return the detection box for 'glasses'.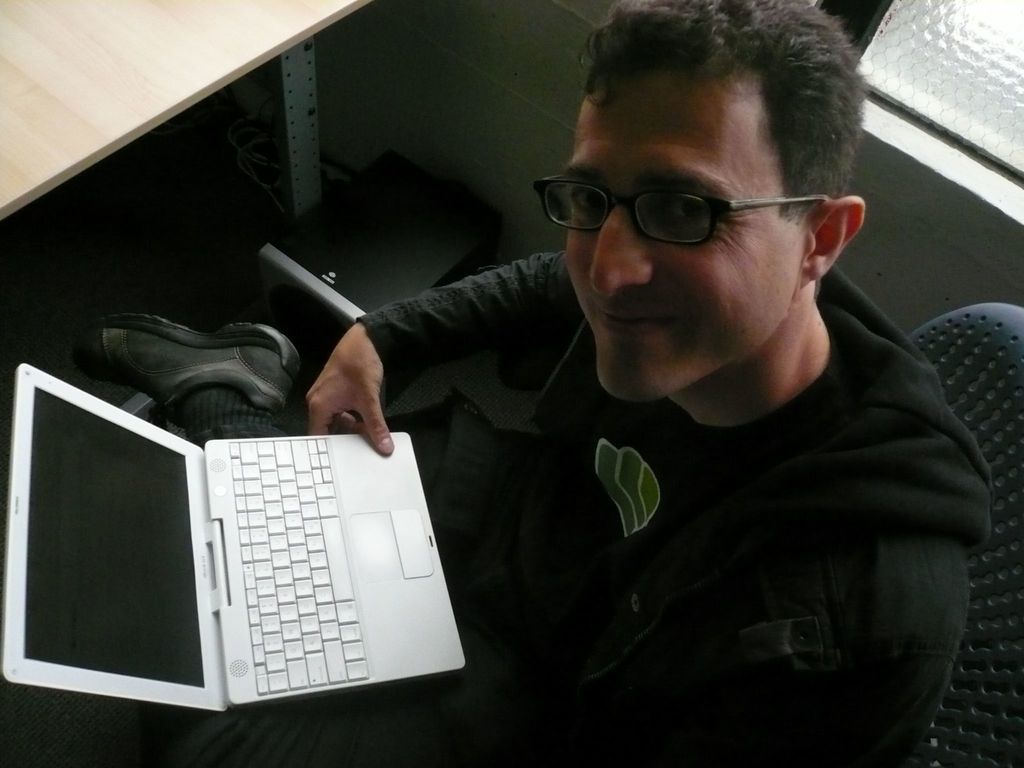
x1=531, y1=150, x2=827, y2=250.
